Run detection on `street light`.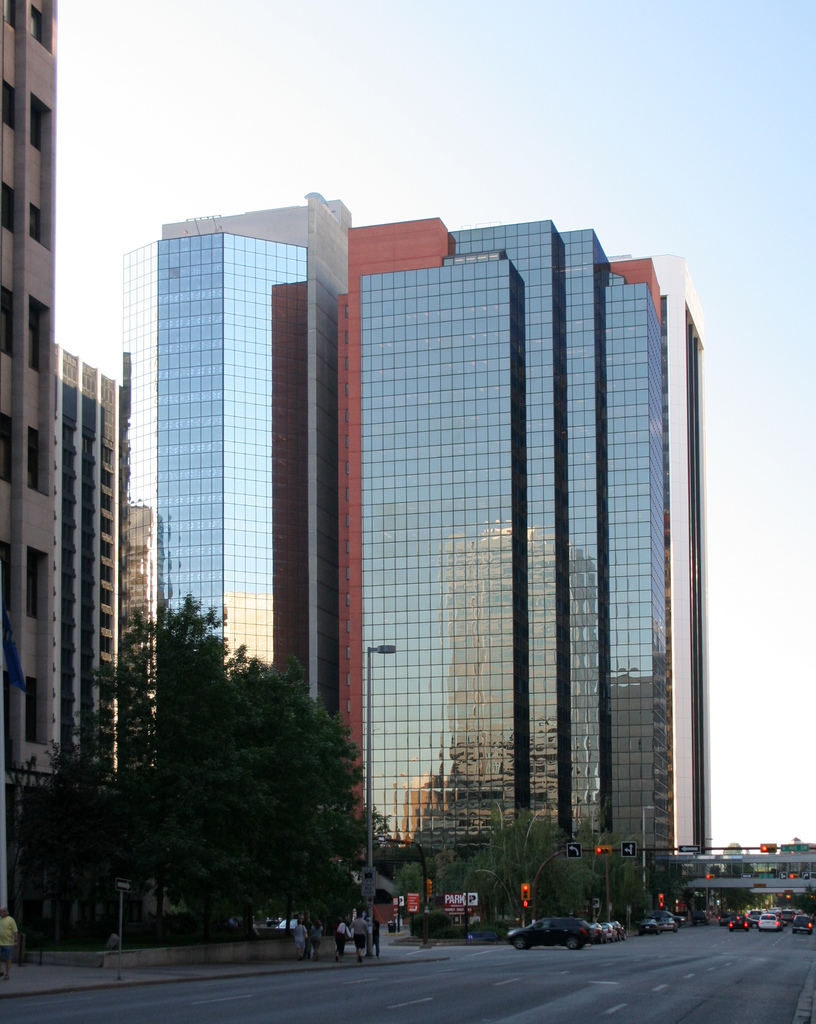
Result: 360/639/401/957.
